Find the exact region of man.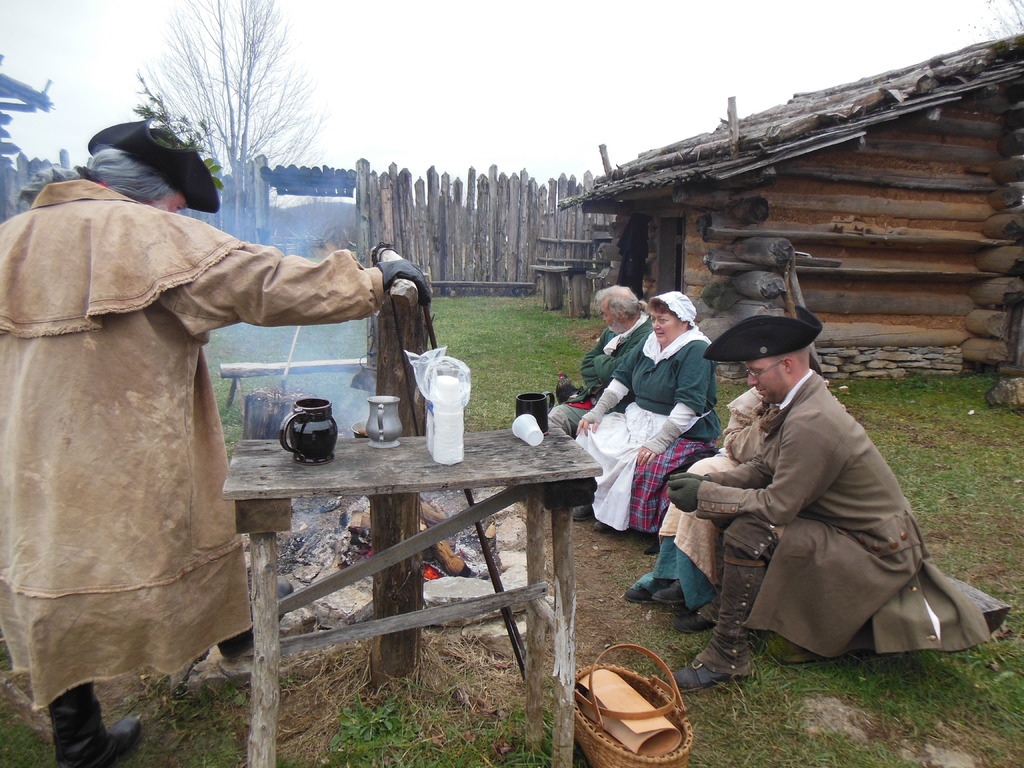
Exact region: <region>695, 296, 986, 701</region>.
